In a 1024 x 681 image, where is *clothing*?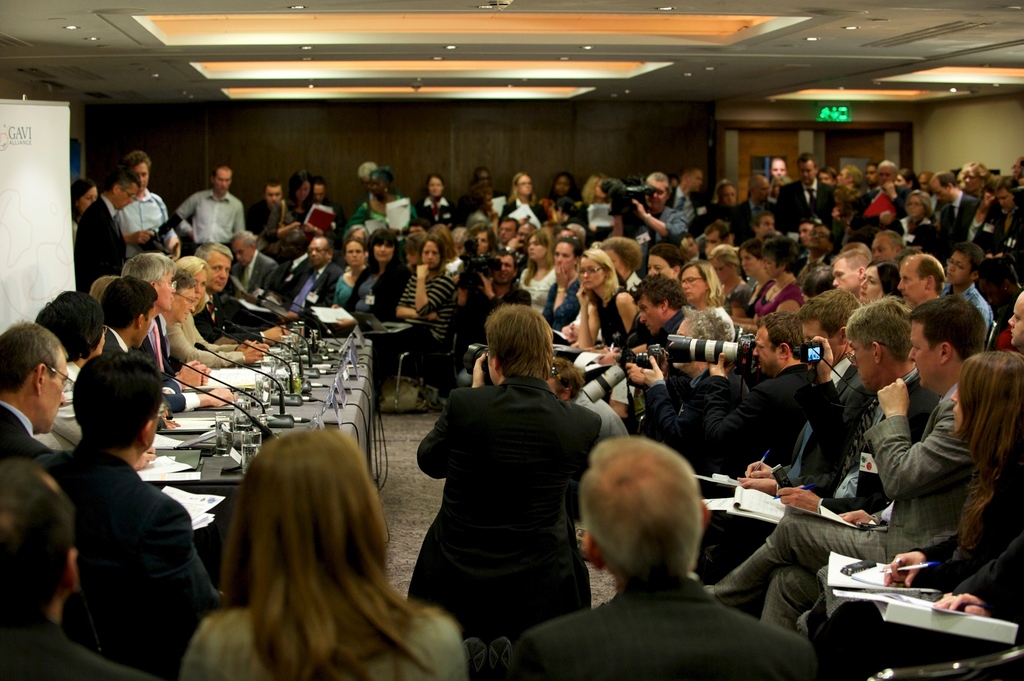
<region>520, 267, 555, 310</region>.
